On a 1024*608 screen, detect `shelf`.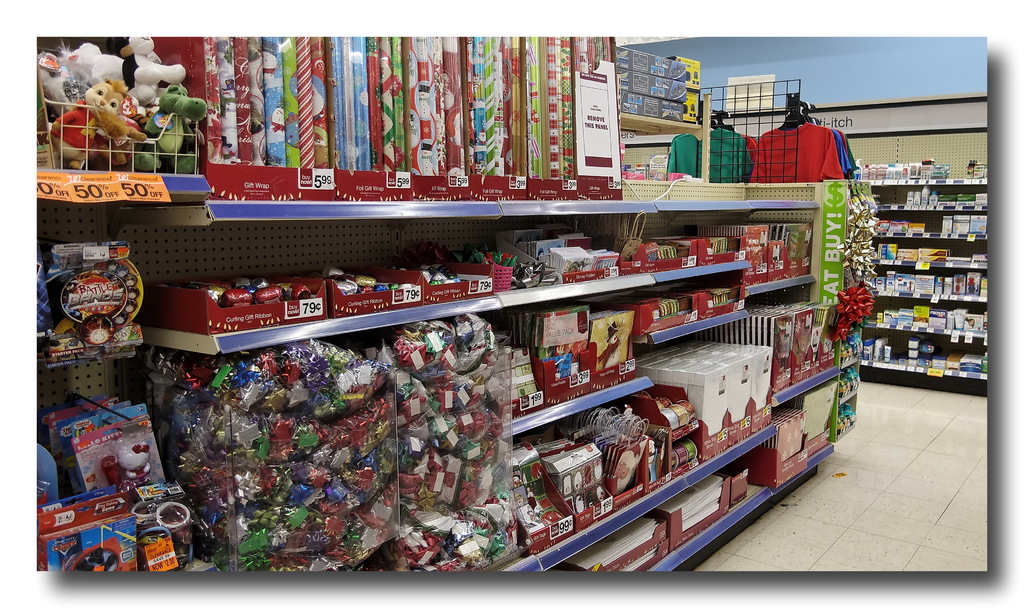
[left=544, top=416, right=838, bottom=577].
